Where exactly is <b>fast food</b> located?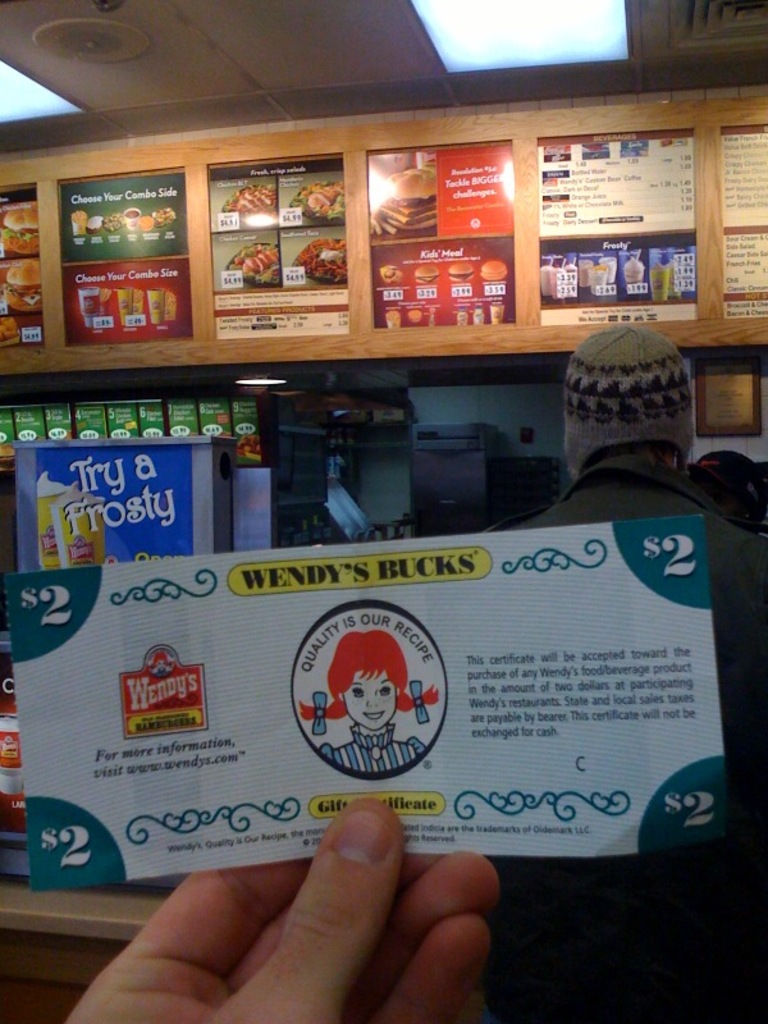
Its bounding box is [470,255,508,289].
